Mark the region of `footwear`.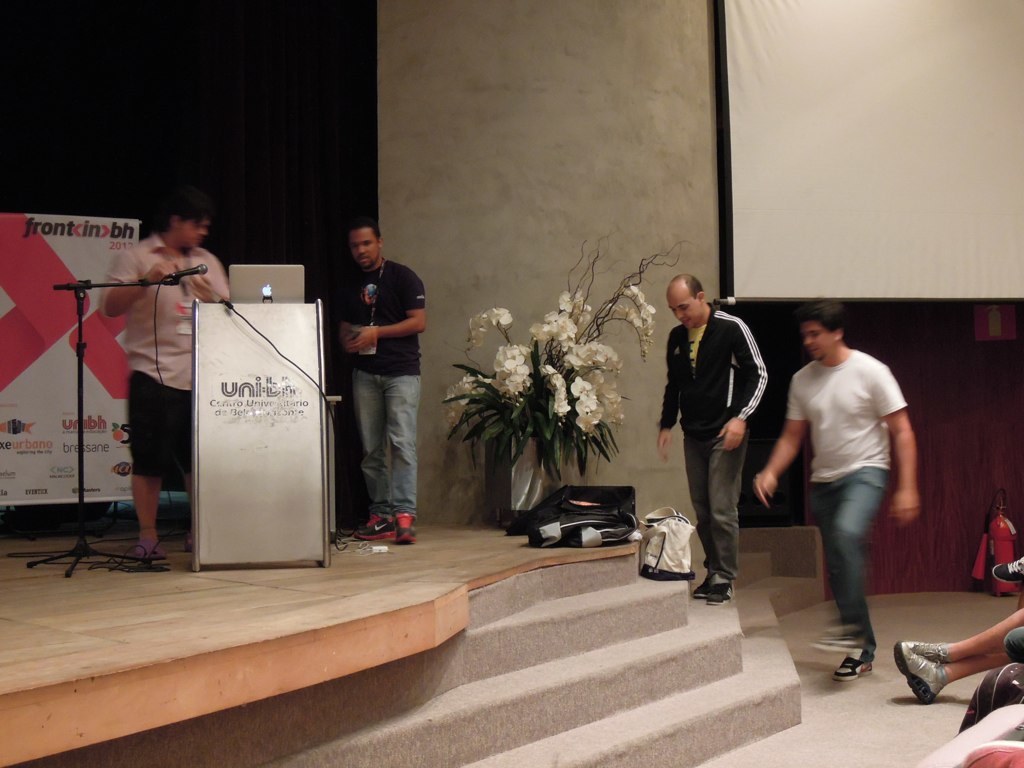
Region: <region>186, 536, 193, 555</region>.
